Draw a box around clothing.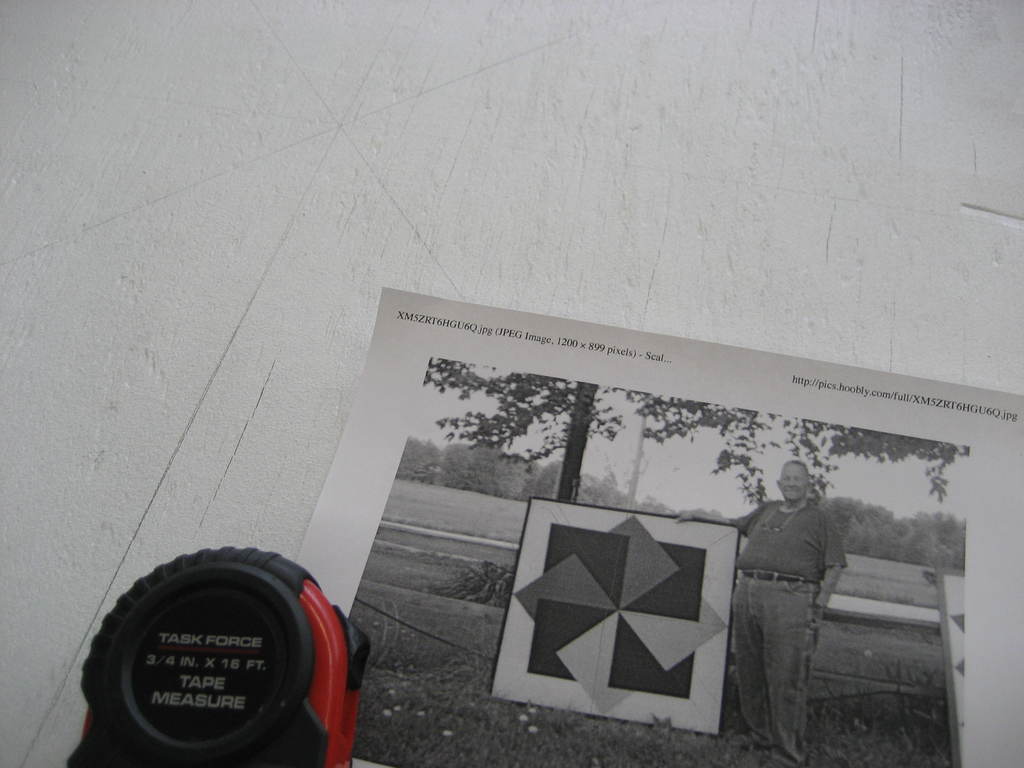
719, 497, 851, 767.
